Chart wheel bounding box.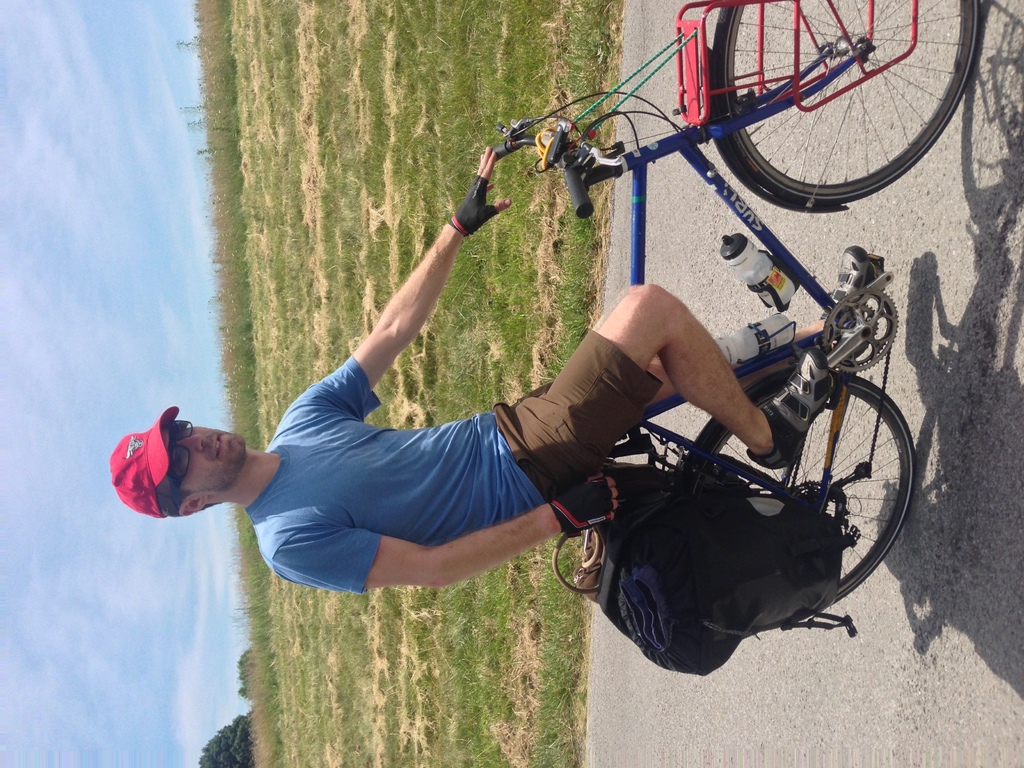
Charted: 682/377/915/611.
